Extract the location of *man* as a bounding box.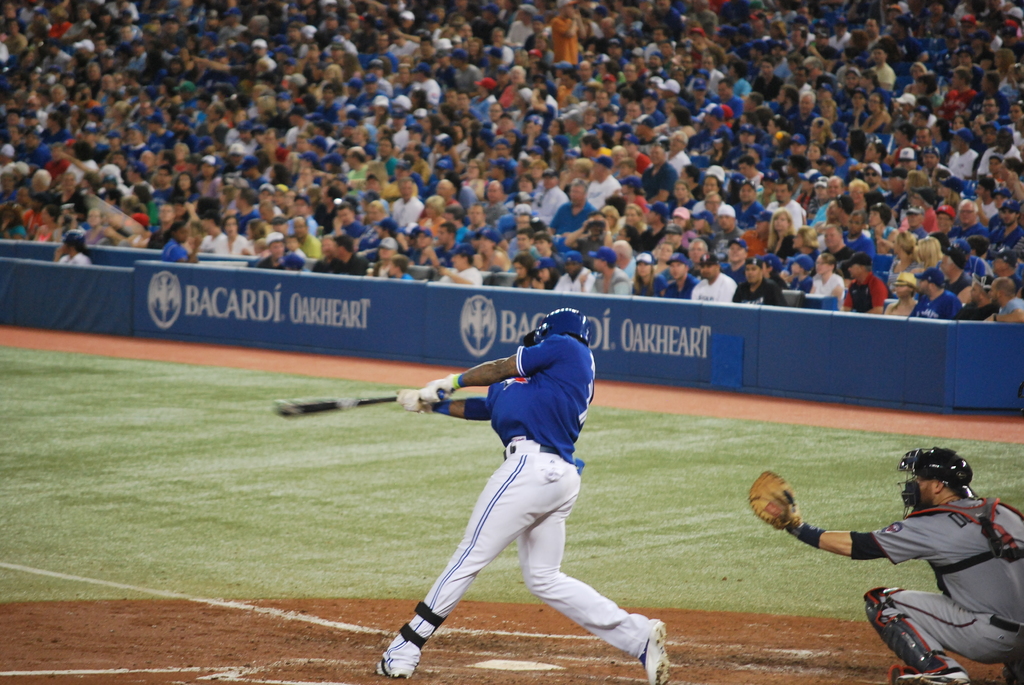
bbox(814, 228, 853, 274).
